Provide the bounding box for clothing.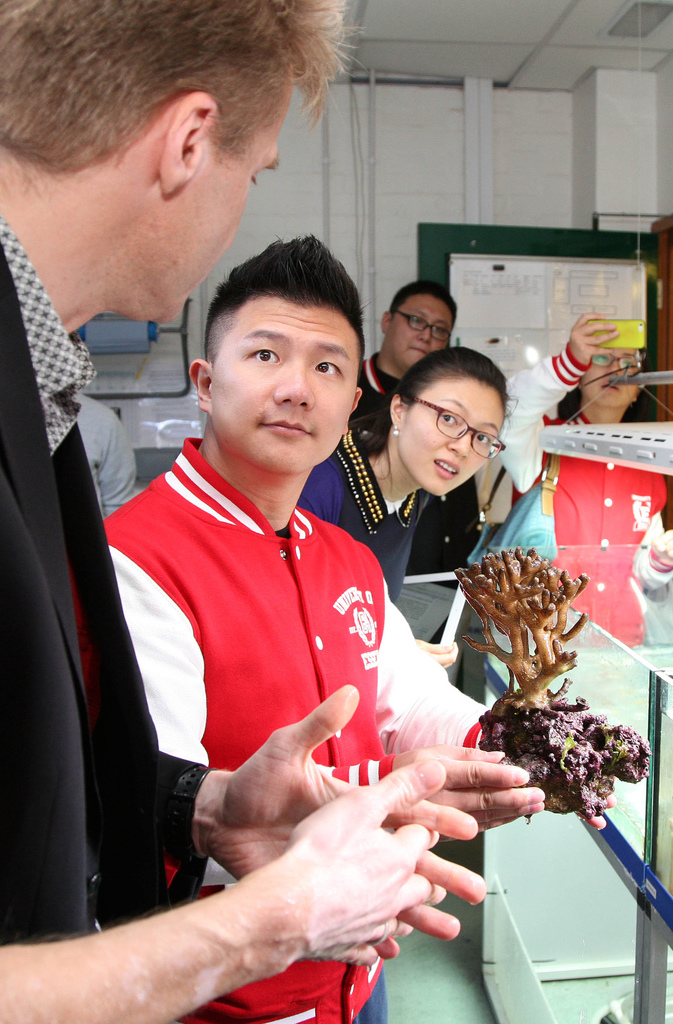
box=[0, 211, 196, 943].
